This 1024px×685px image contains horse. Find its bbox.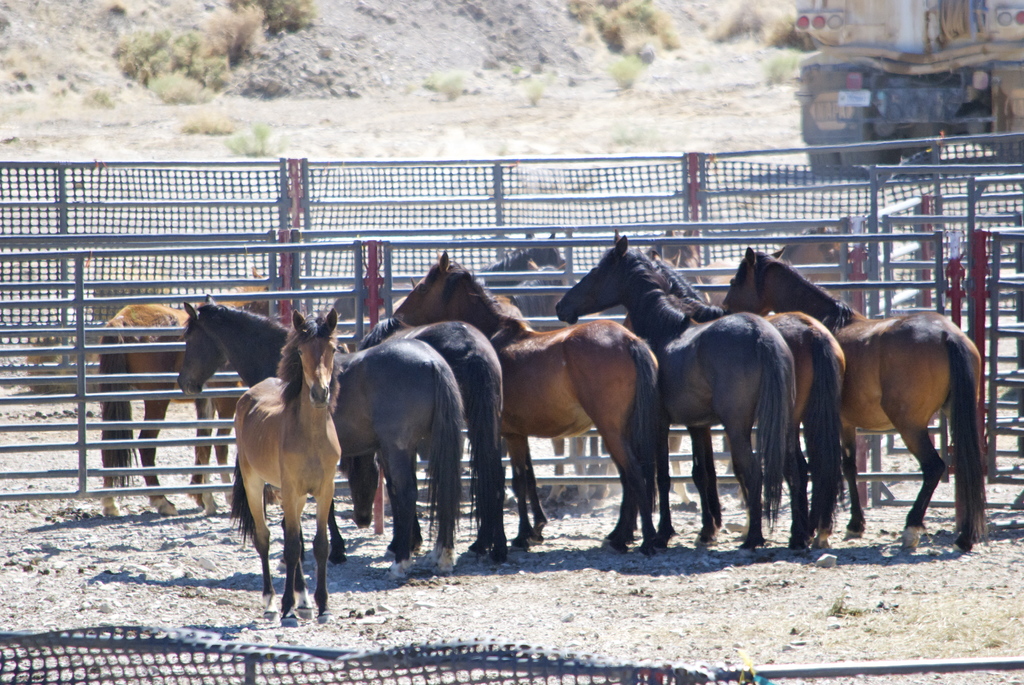
{"x1": 99, "y1": 223, "x2": 990, "y2": 628}.
